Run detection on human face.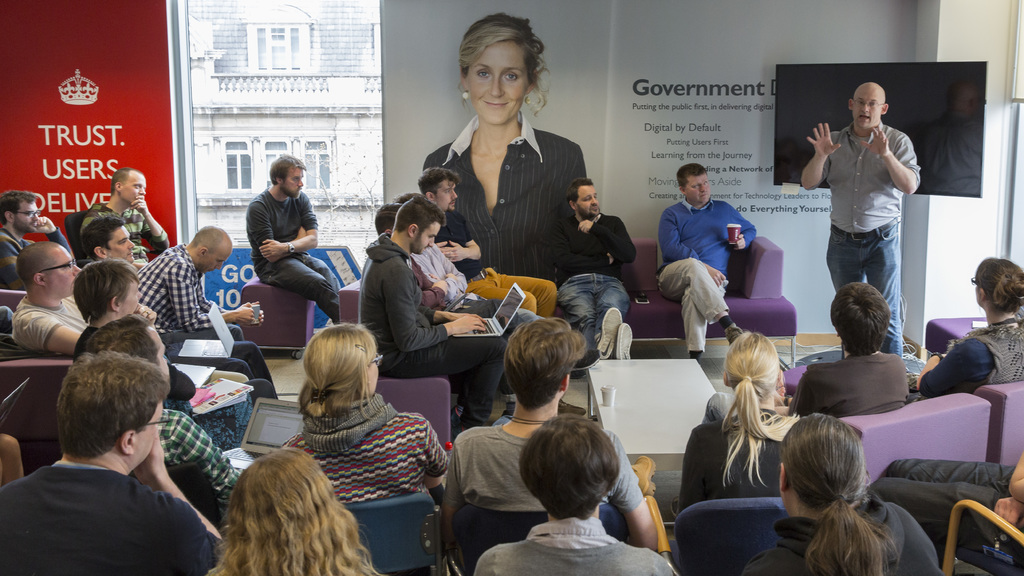
Result: (124, 398, 162, 475).
